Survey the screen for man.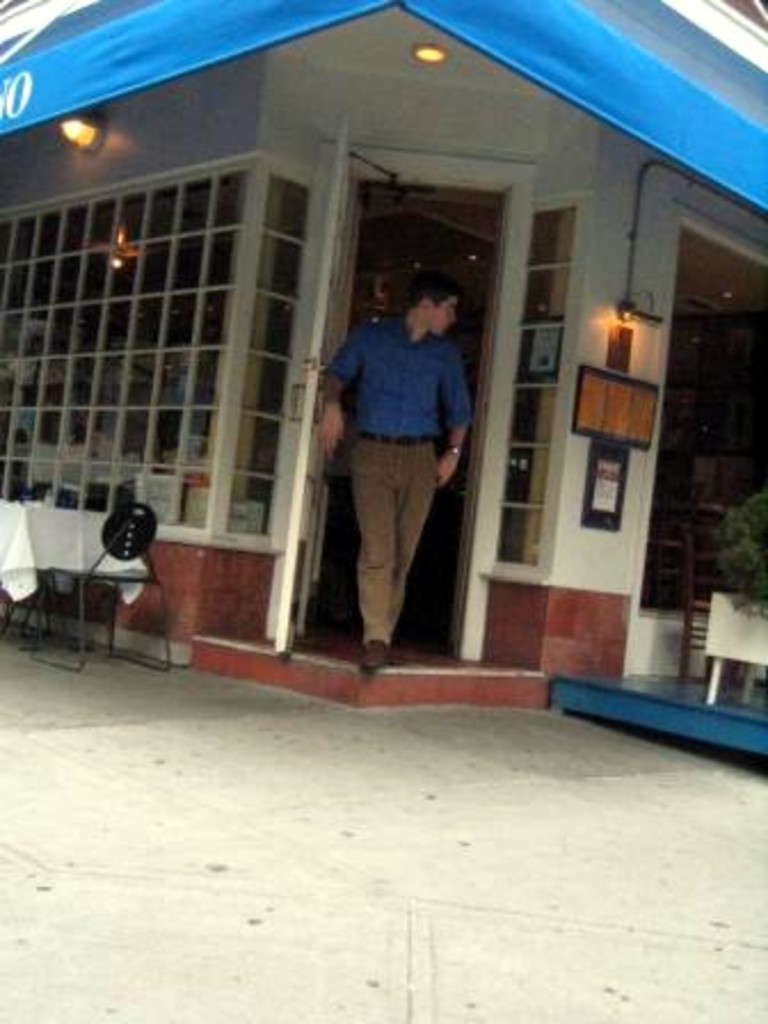
Survey found: box=[309, 238, 487, 645].
